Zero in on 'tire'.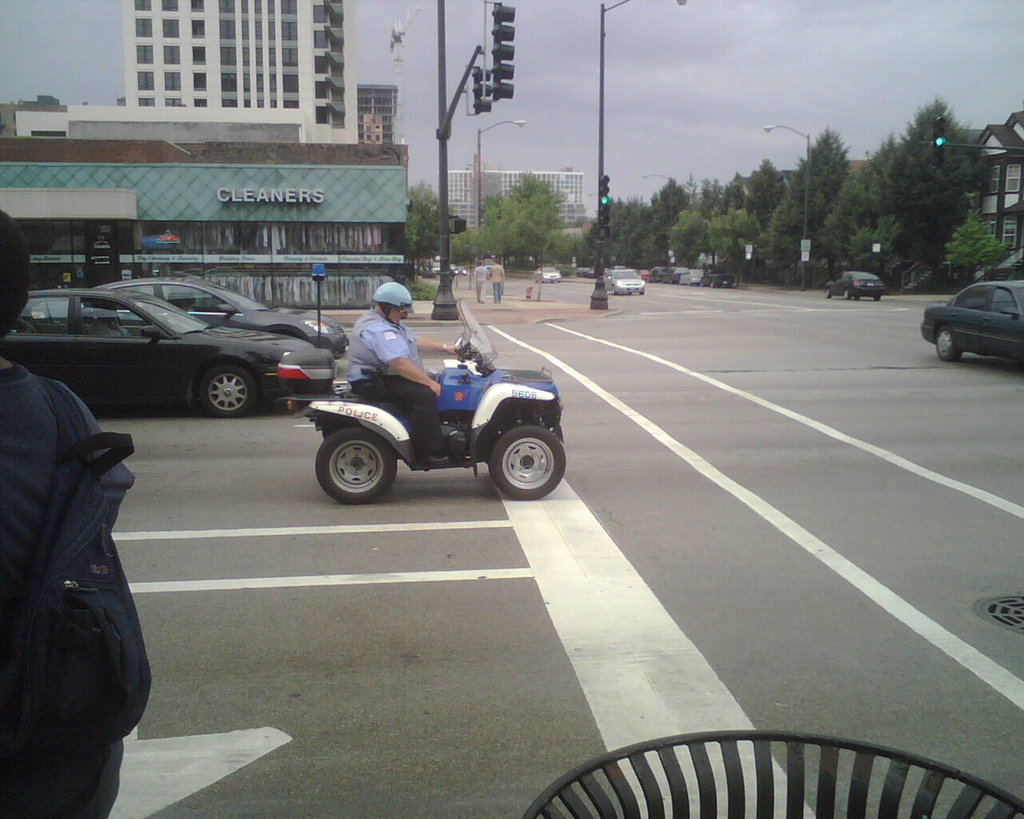
Zeroed in: region(732, 286, 739, 289).
